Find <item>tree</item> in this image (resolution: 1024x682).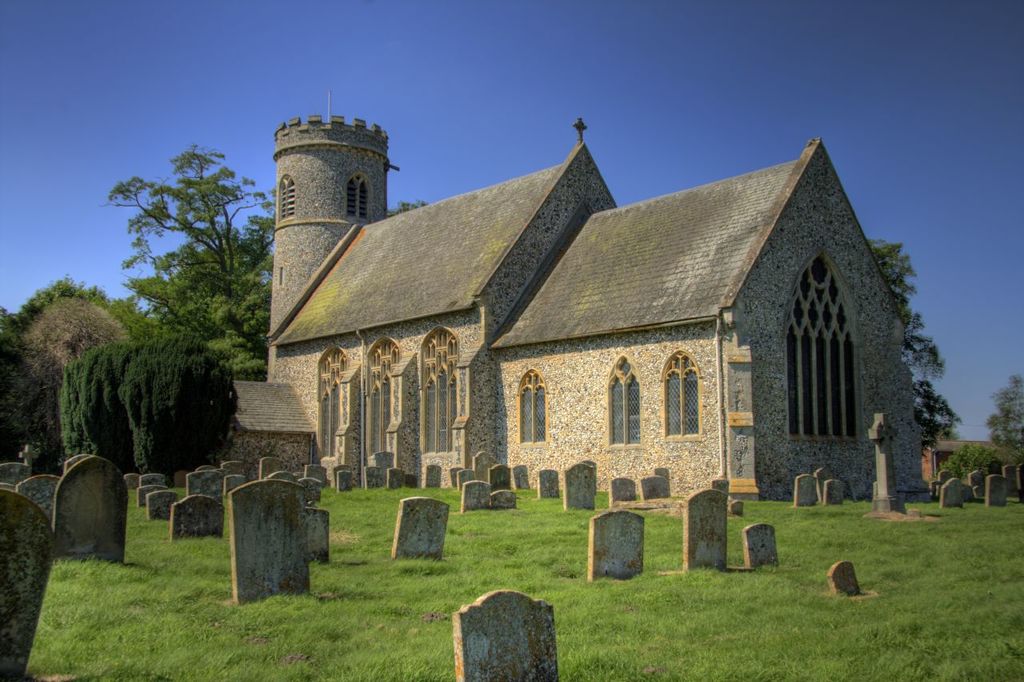
x1=933, y1=444, x2=1008, y2=481.
